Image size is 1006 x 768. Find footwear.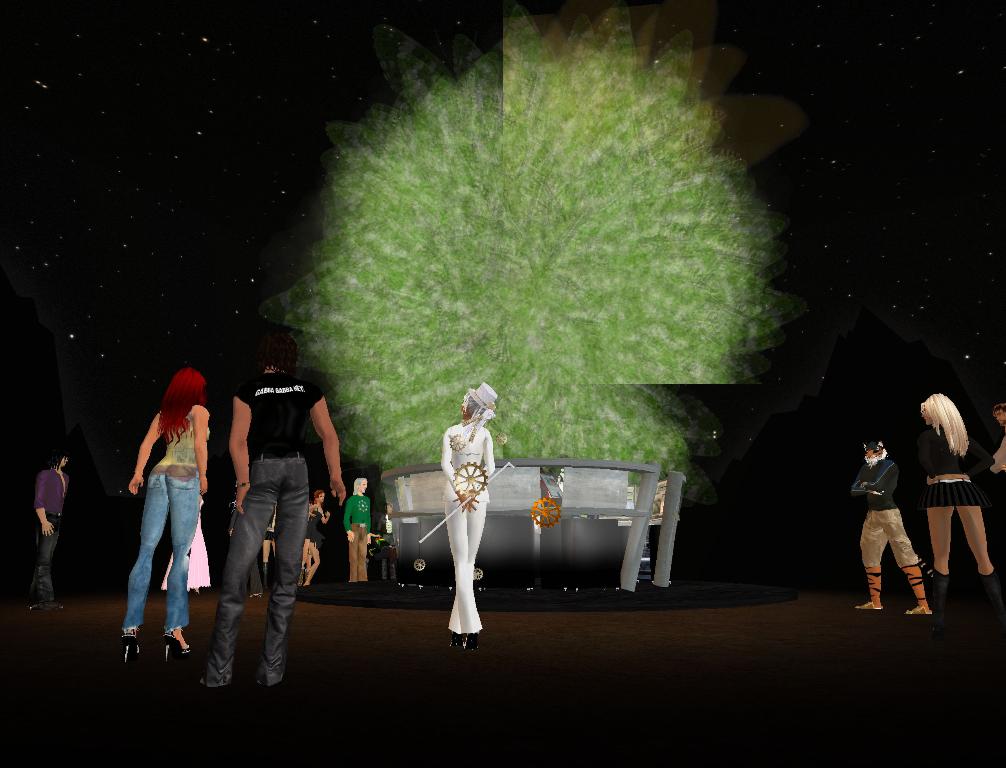
box=[450, 626, 463, 650].
